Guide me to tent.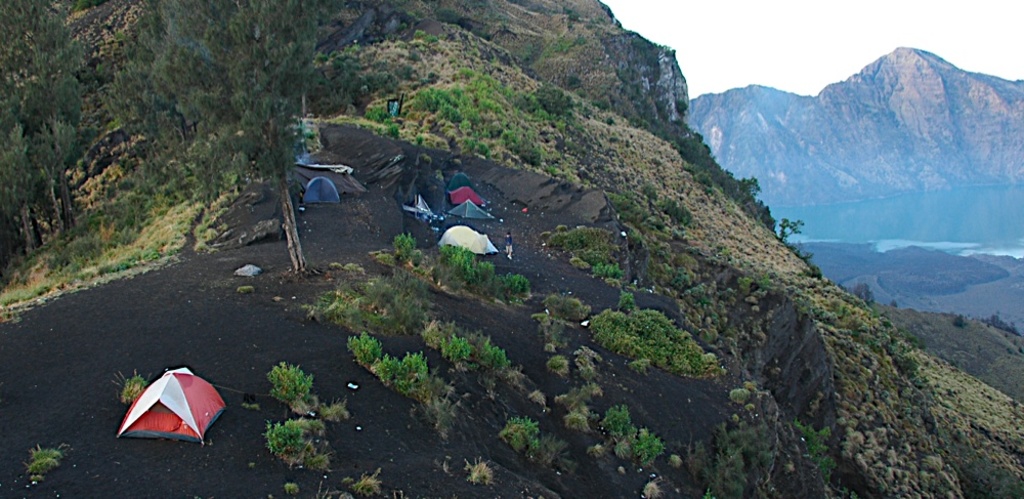
Guidance: [299,176,344,205].
